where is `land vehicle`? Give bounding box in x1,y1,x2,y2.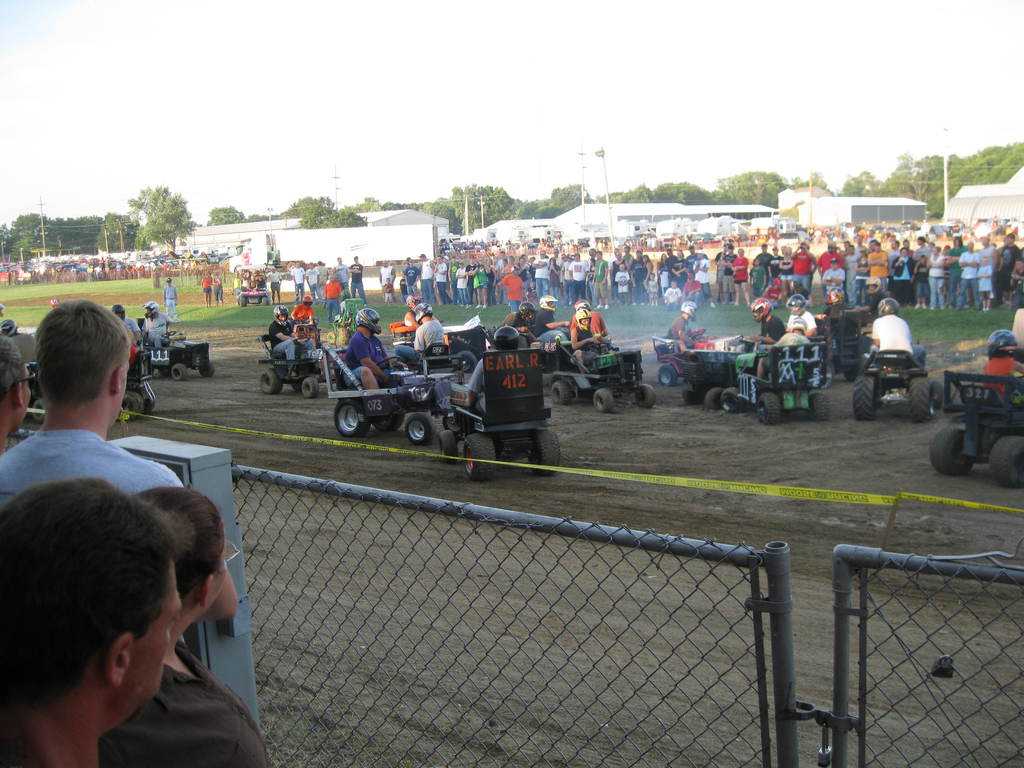
814,304,875,383.
